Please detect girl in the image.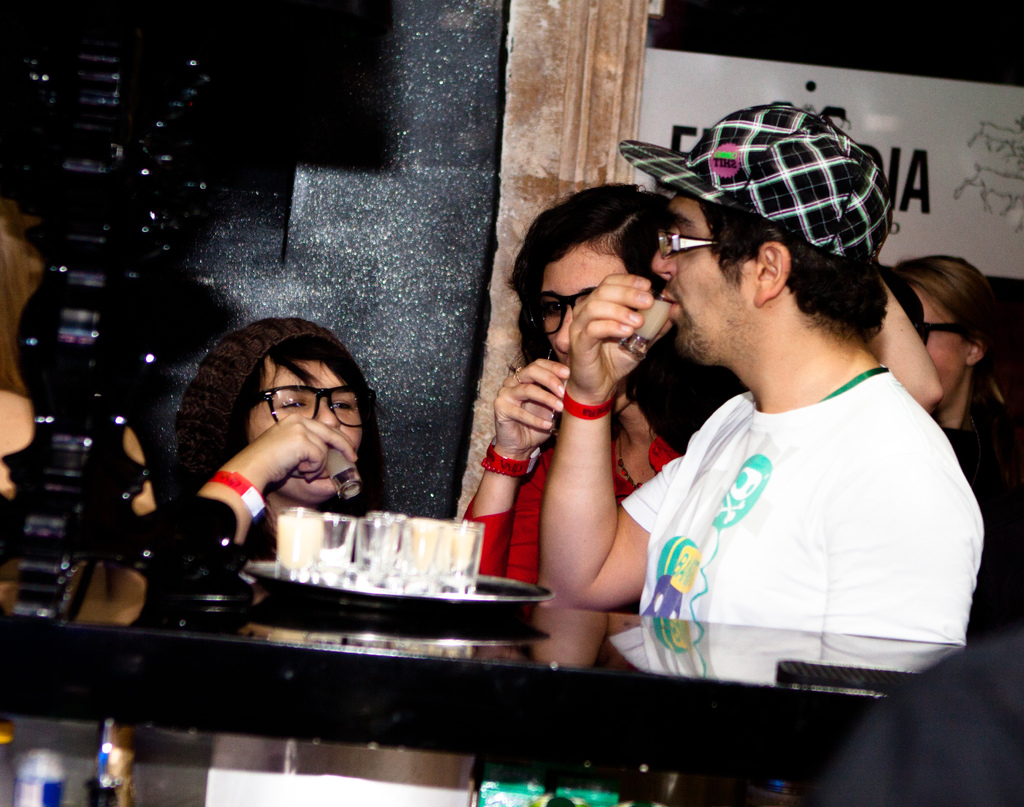
locate(466, 174, 742, 587).
